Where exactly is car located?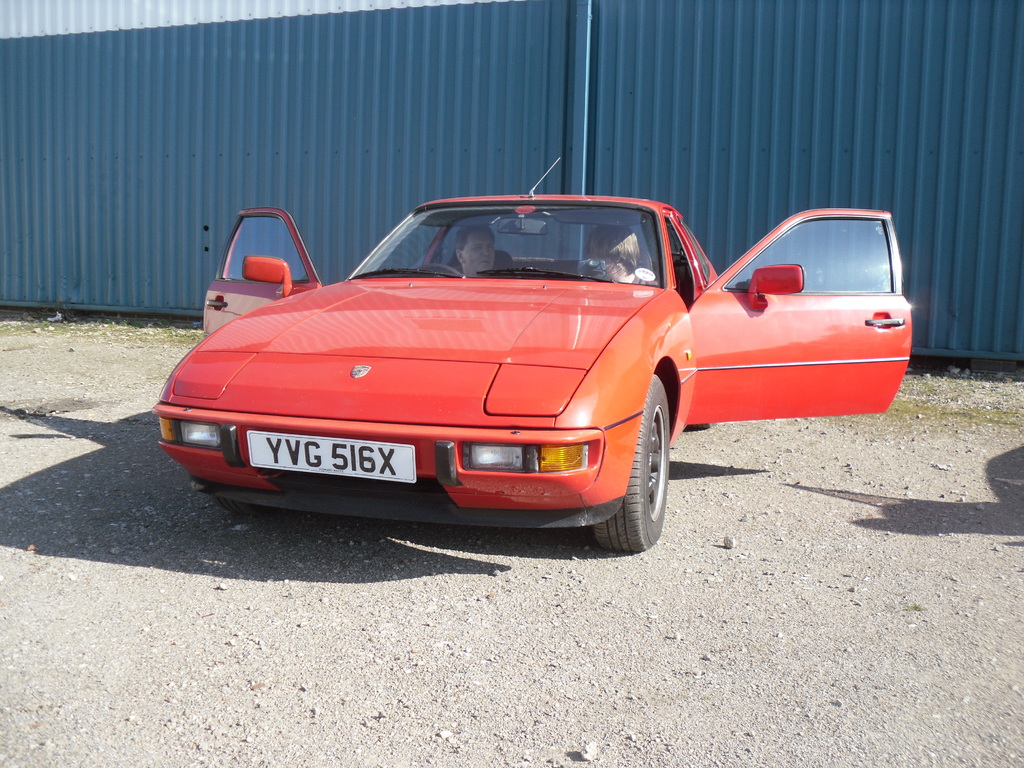
Its bounding box is BBox(150, 156, 912, 554).
